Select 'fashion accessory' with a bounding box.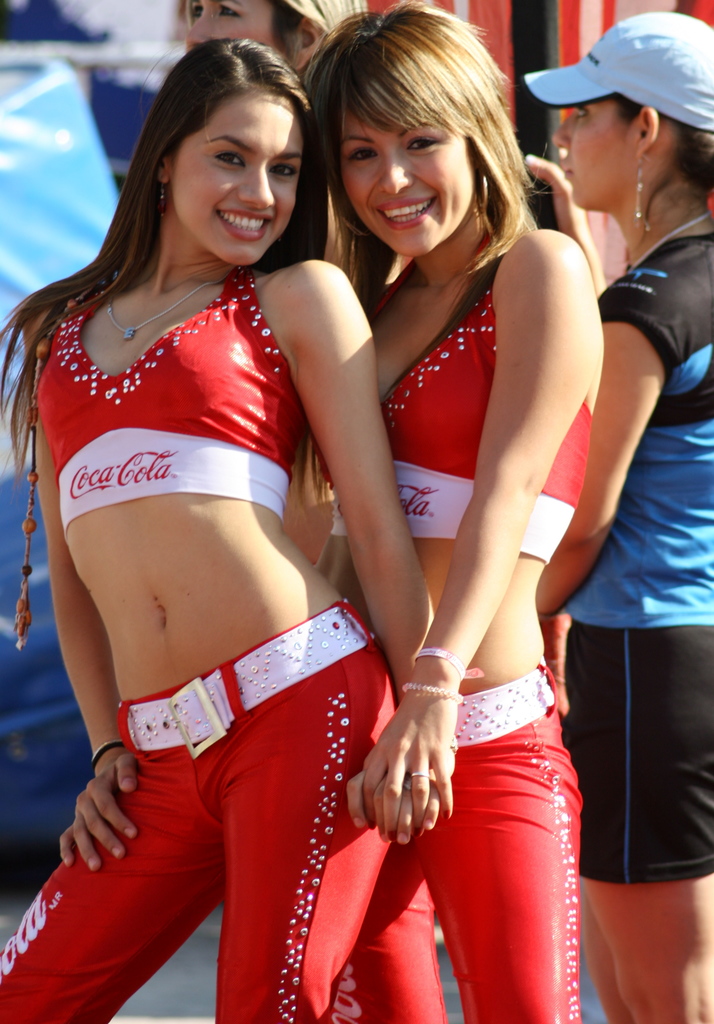
{"x1": 401, "y1": 680, "x2": 466, "y2": 705}.
